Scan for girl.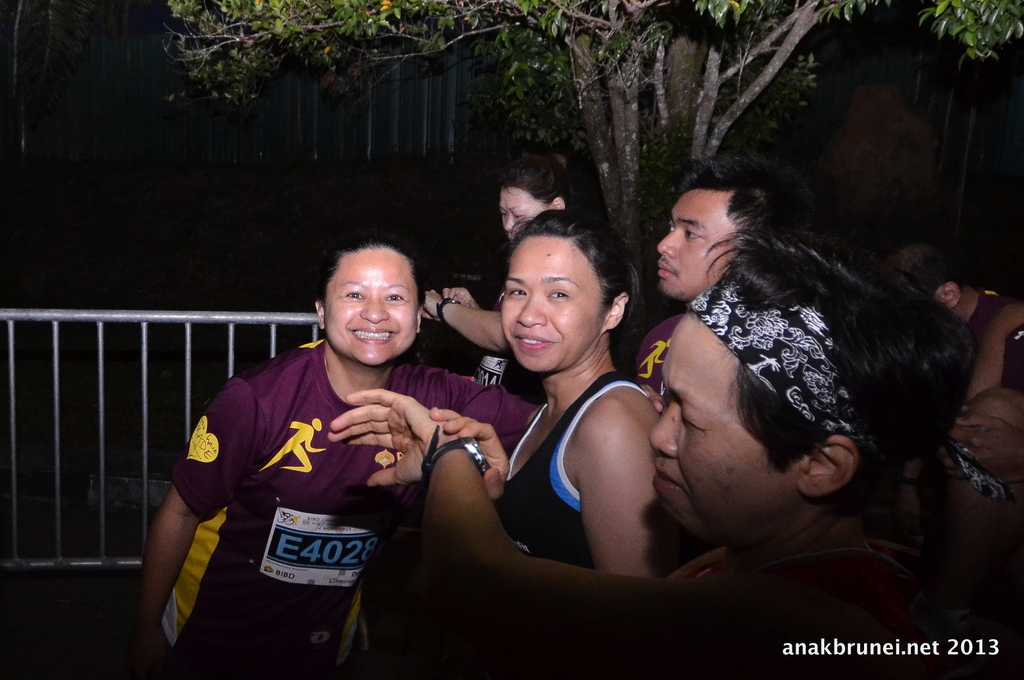
Scan result: left=499, top=212, right=678, bottom=574.
